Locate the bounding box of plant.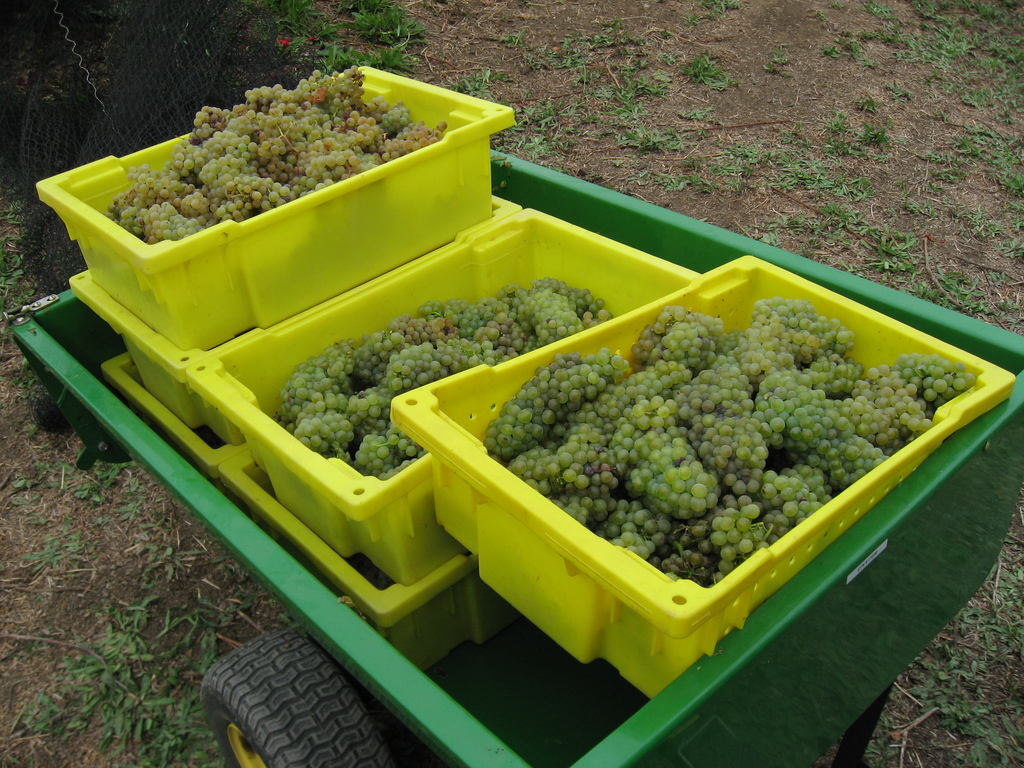
Bounding box: (x1=767, y1=44, x2=789, y2=74).
